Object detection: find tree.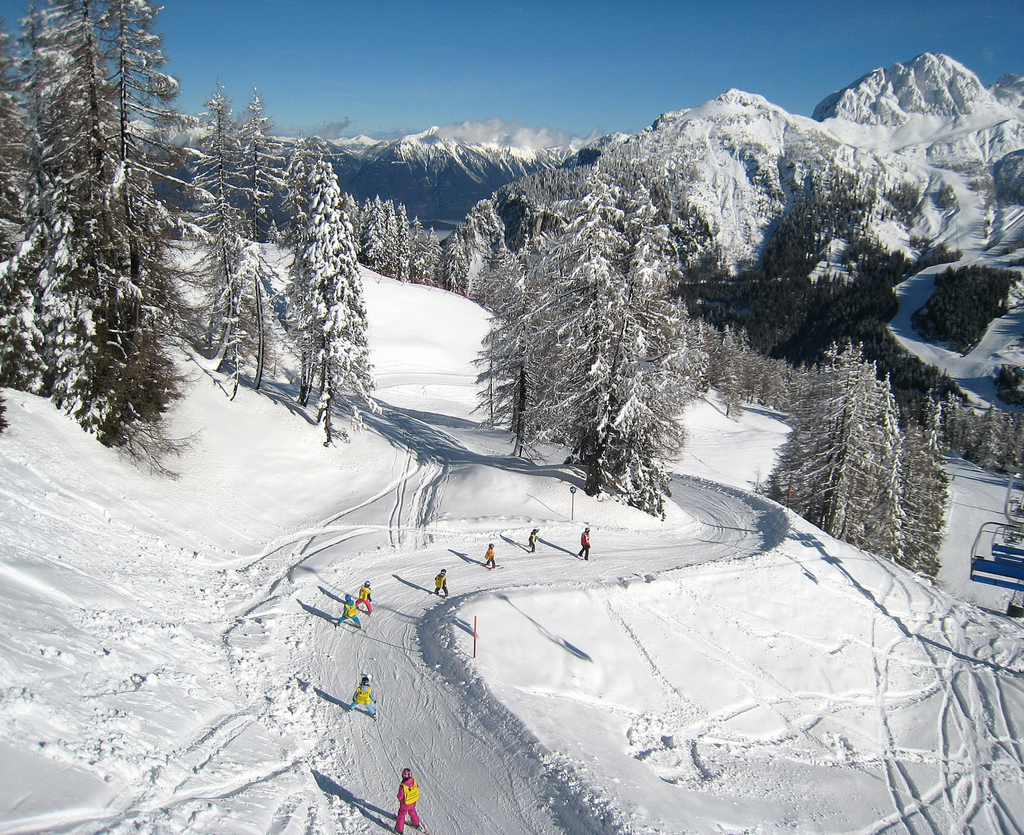
detection(52, 0, 205, 501).
